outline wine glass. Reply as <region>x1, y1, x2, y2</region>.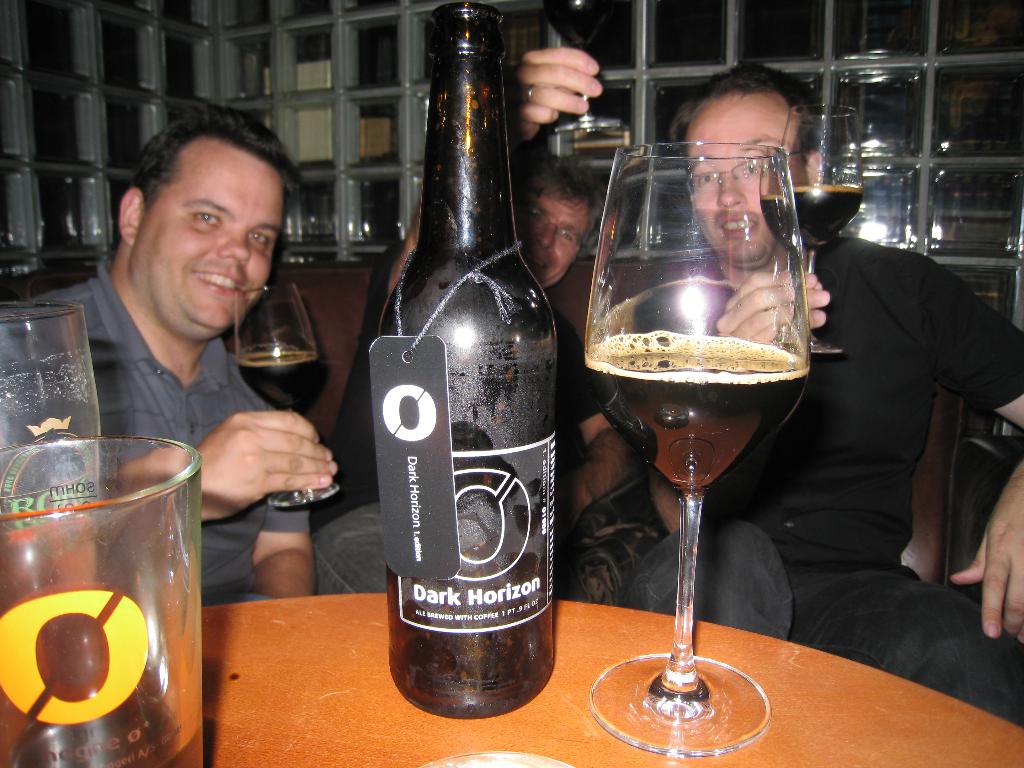
<region>770, 105, 868, 355</region>.
